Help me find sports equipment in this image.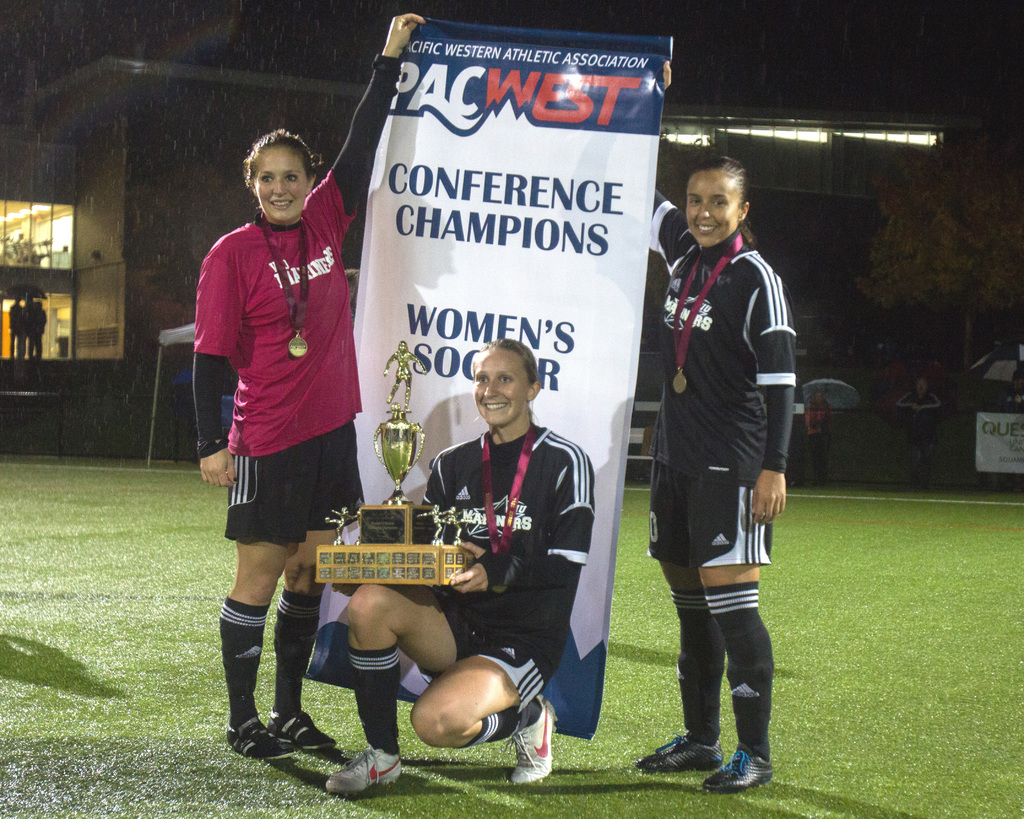
Found it: <box>328,747,397,790</box>.
